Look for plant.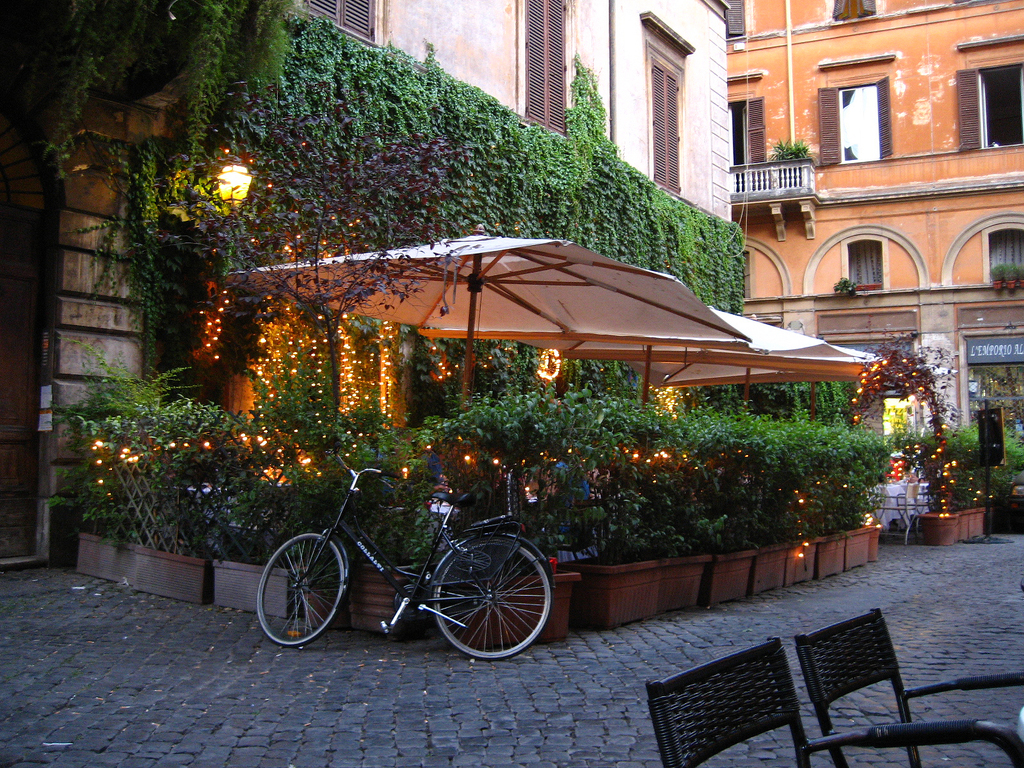
Found: crop(1016, 260, 1023, 282).
